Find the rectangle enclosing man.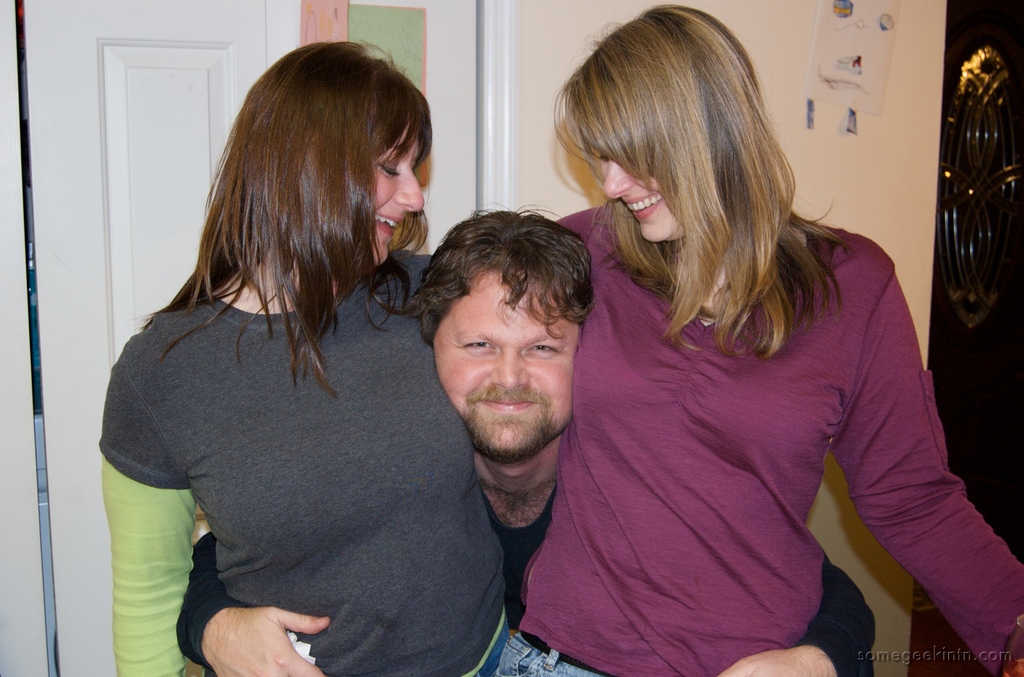
pyautogui.locateOnScreen(176, 202, 878, 676).
